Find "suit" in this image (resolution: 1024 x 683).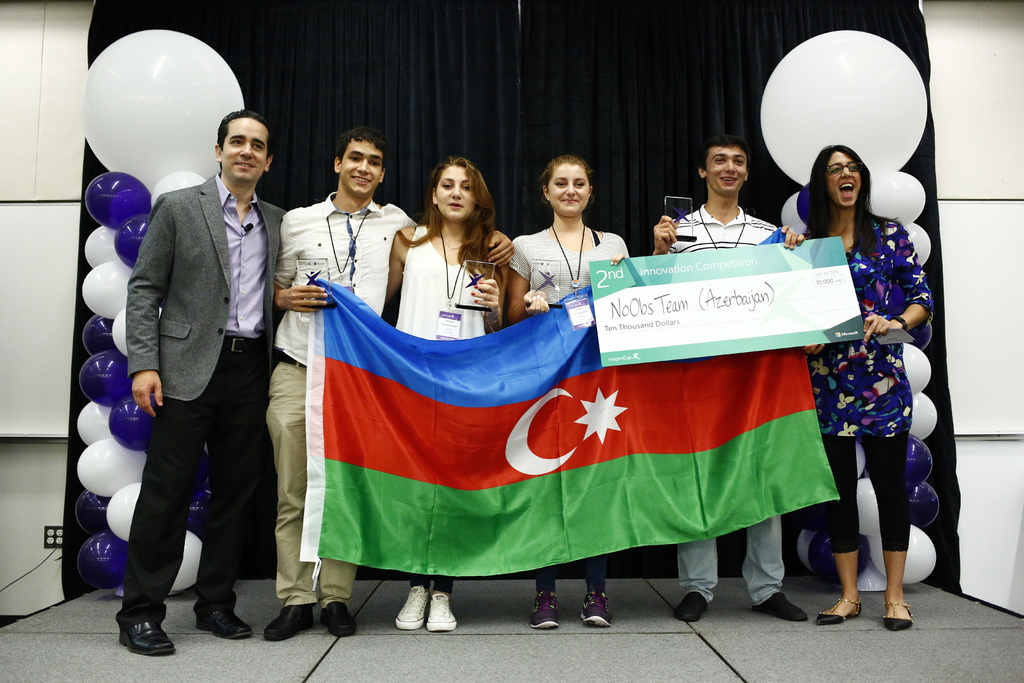
[x1=119, y1=170, x2=295, y2=616].
